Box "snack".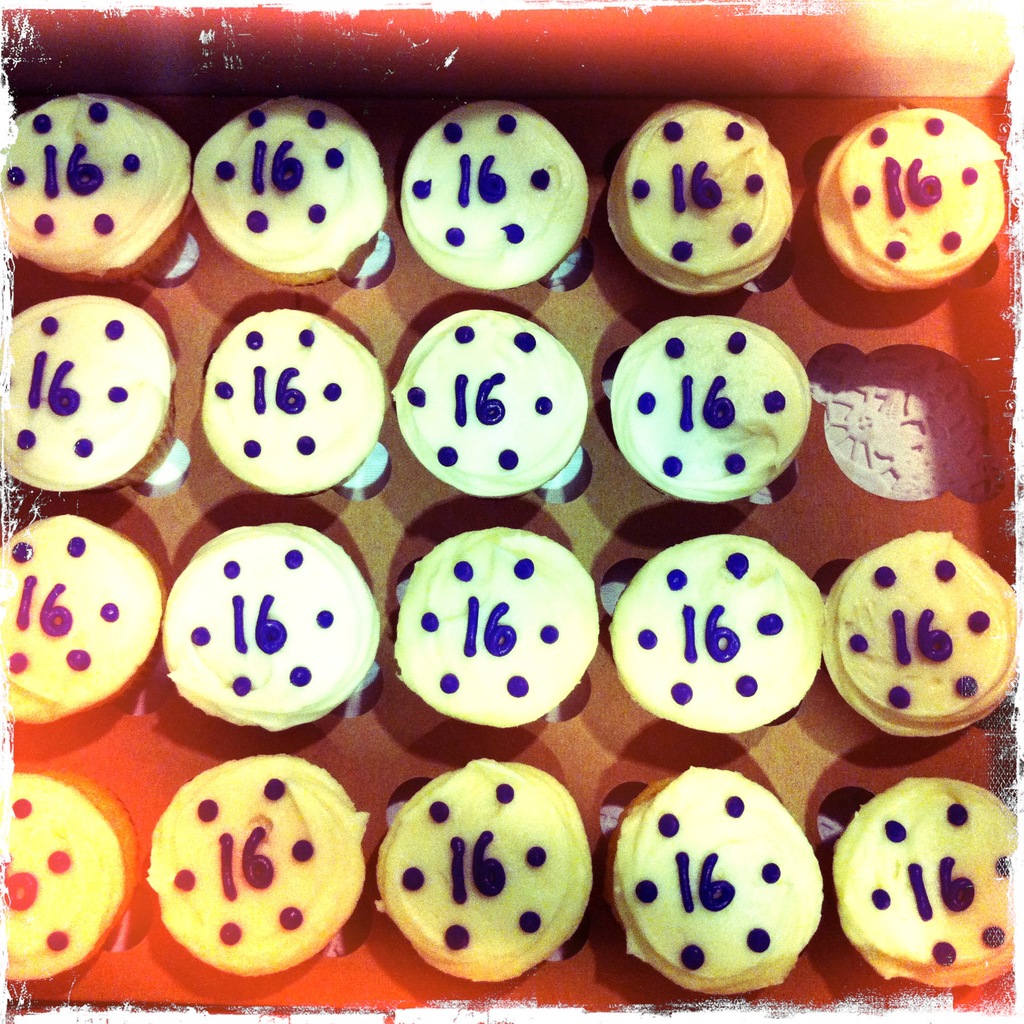
bbox=[3, 512, 167, 724].
